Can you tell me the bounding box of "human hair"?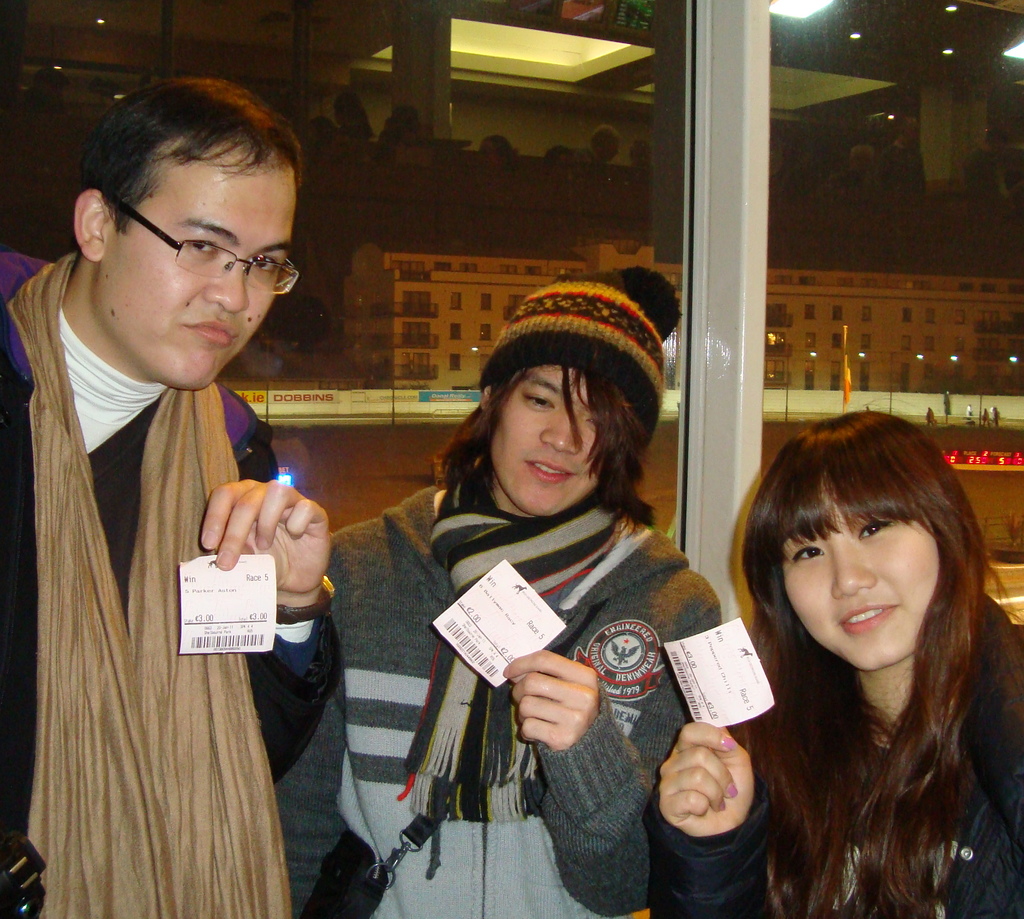
(431,367,659,538).
